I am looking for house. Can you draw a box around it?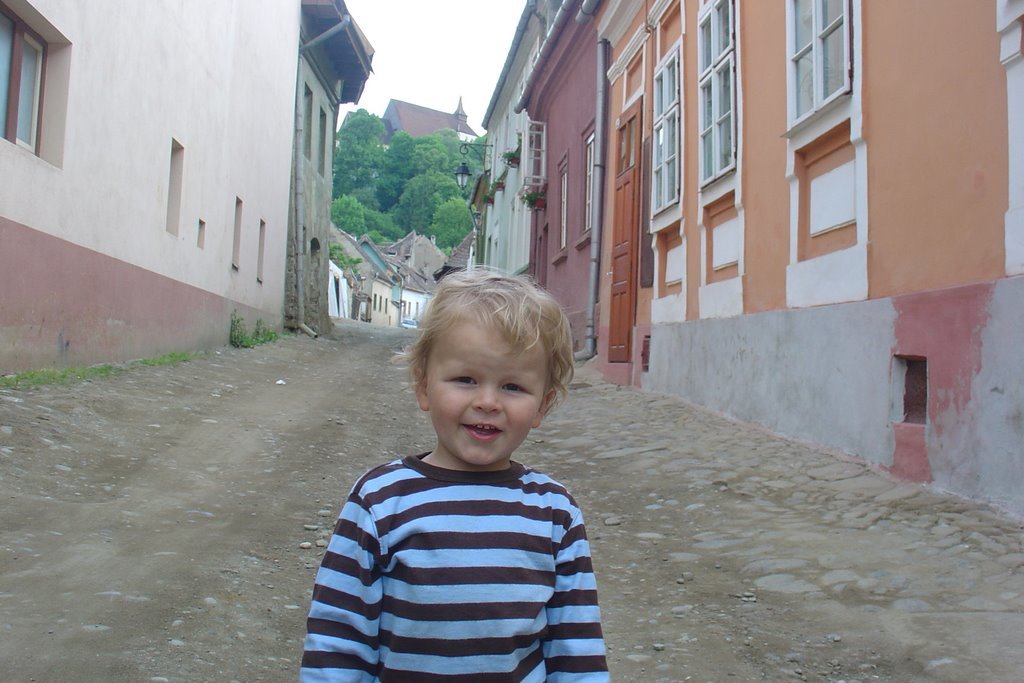
Sure, the bounding box is bbox(593, 0, 1023, 526).
